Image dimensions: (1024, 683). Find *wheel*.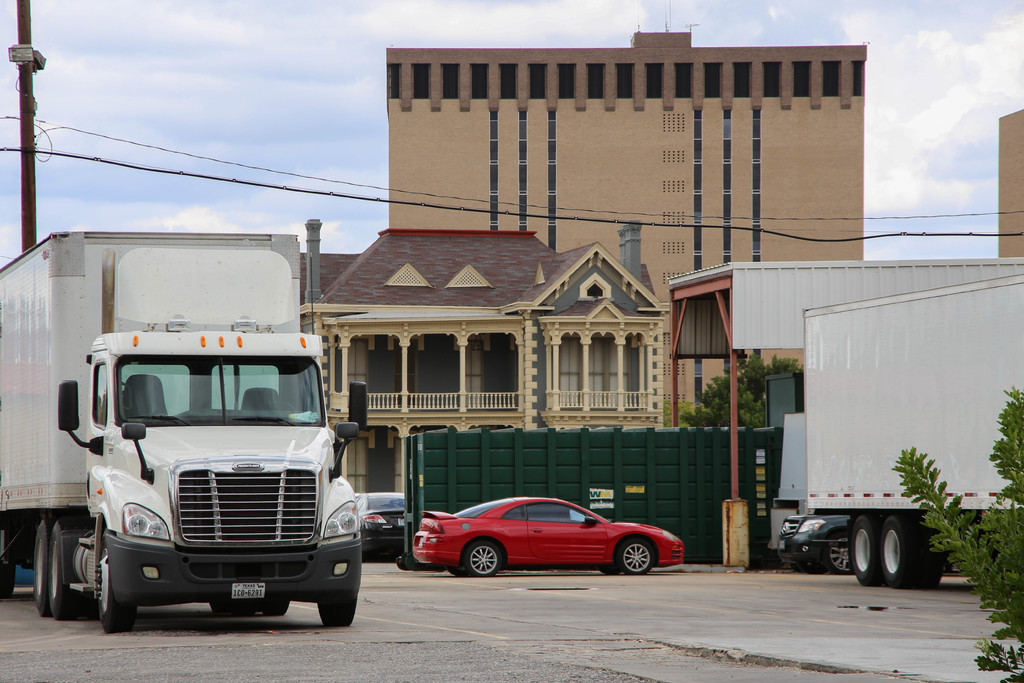
Rect(266, 604, 284, 620).
